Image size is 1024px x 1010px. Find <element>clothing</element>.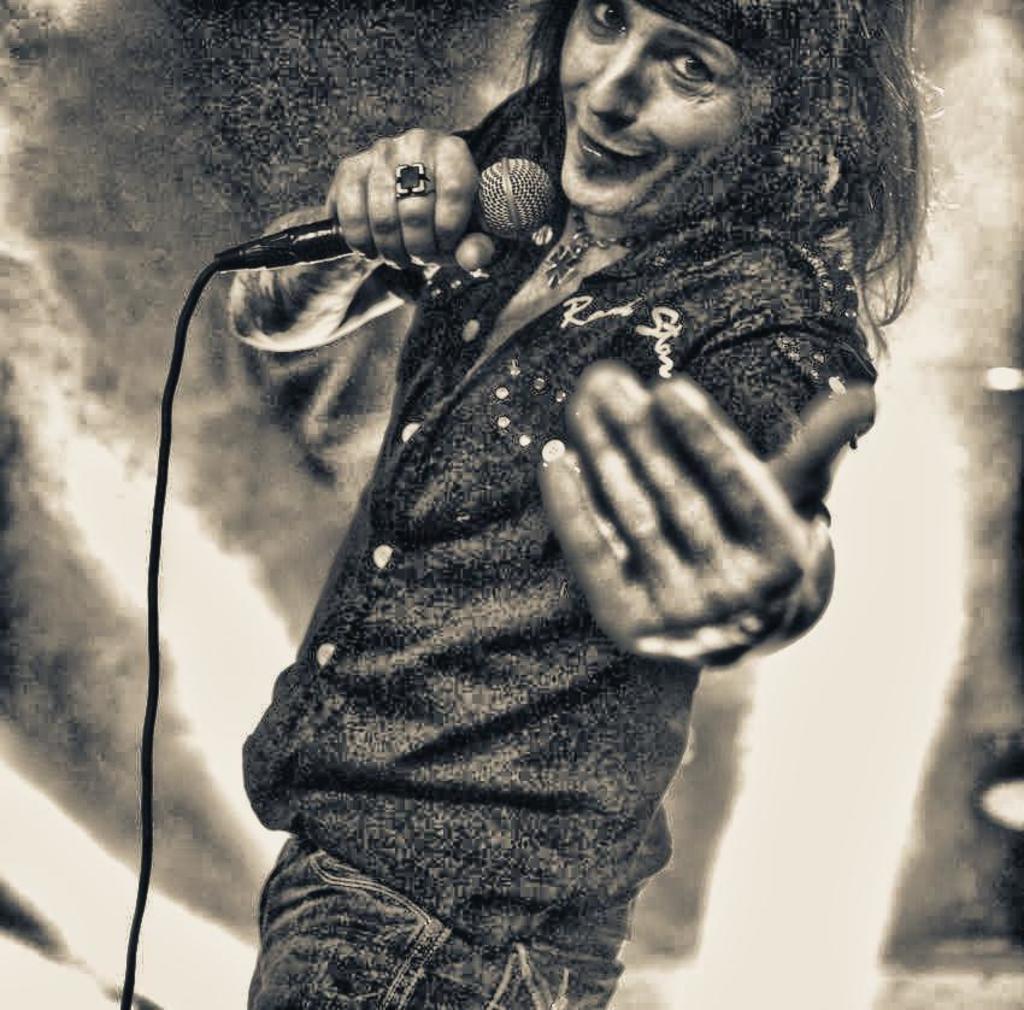
<bbox>224, 119, 820, 936</bbox>.
